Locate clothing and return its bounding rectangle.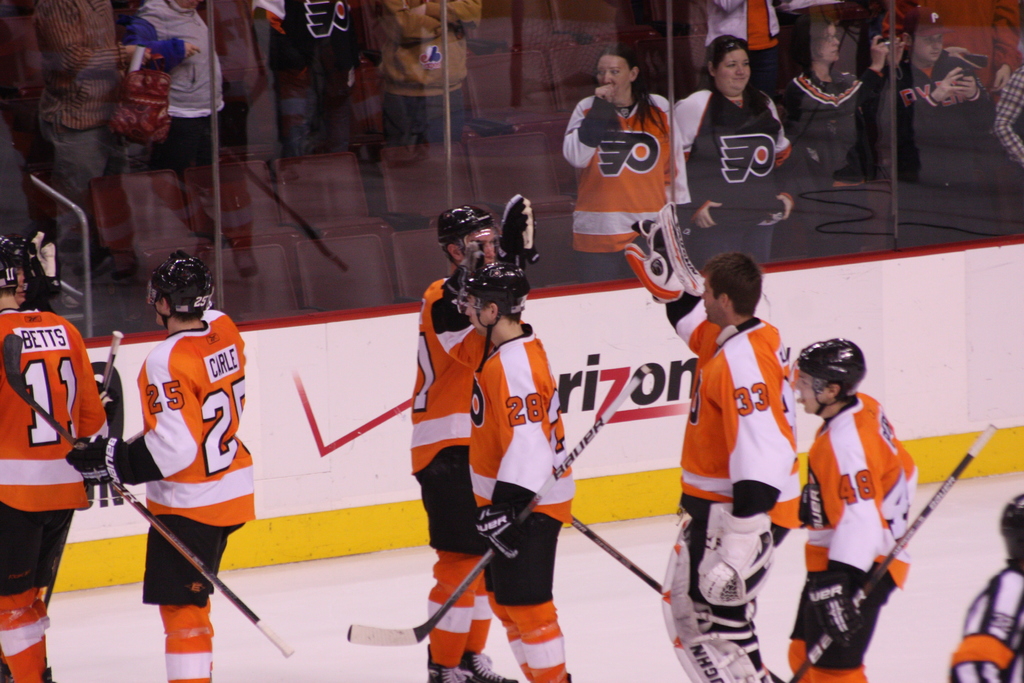
33/0/127/251.
